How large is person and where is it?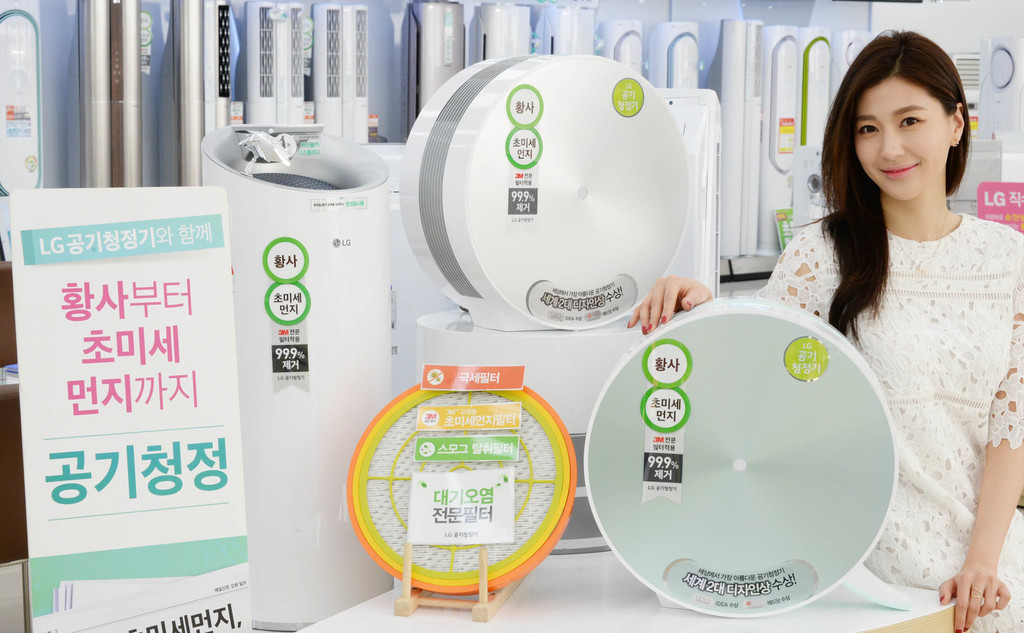
Bounding box: bbox=[623, 28, 1023, 630].
